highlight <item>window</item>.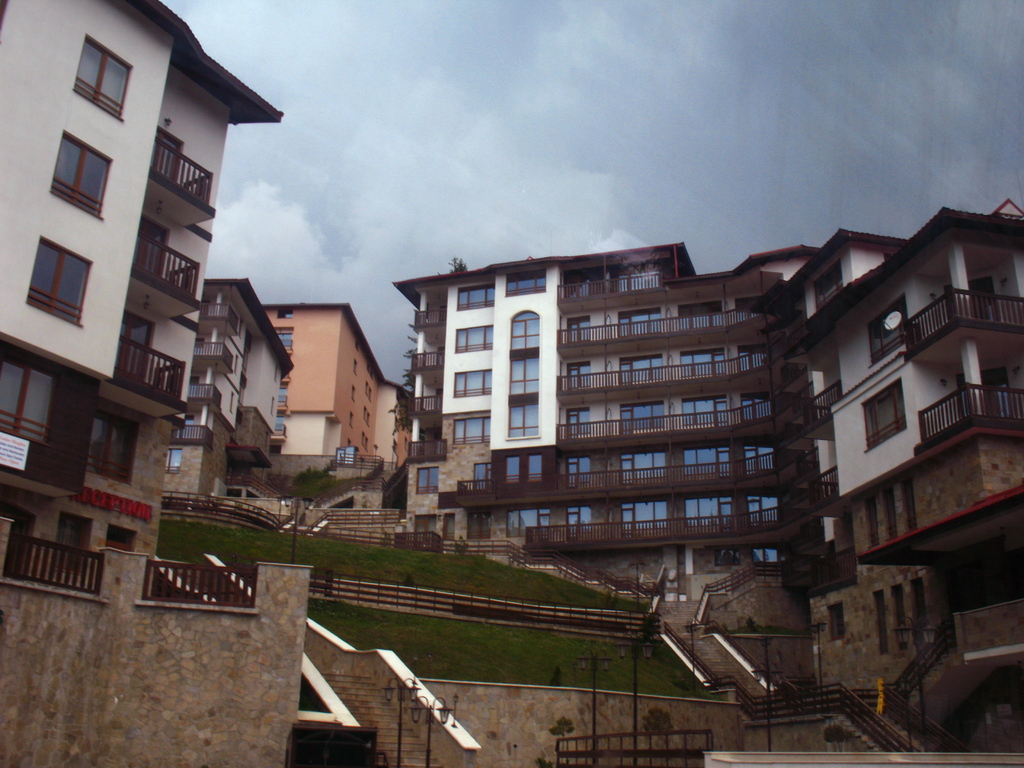
Highlighted region: Rect(568, 502, 595, 537).
